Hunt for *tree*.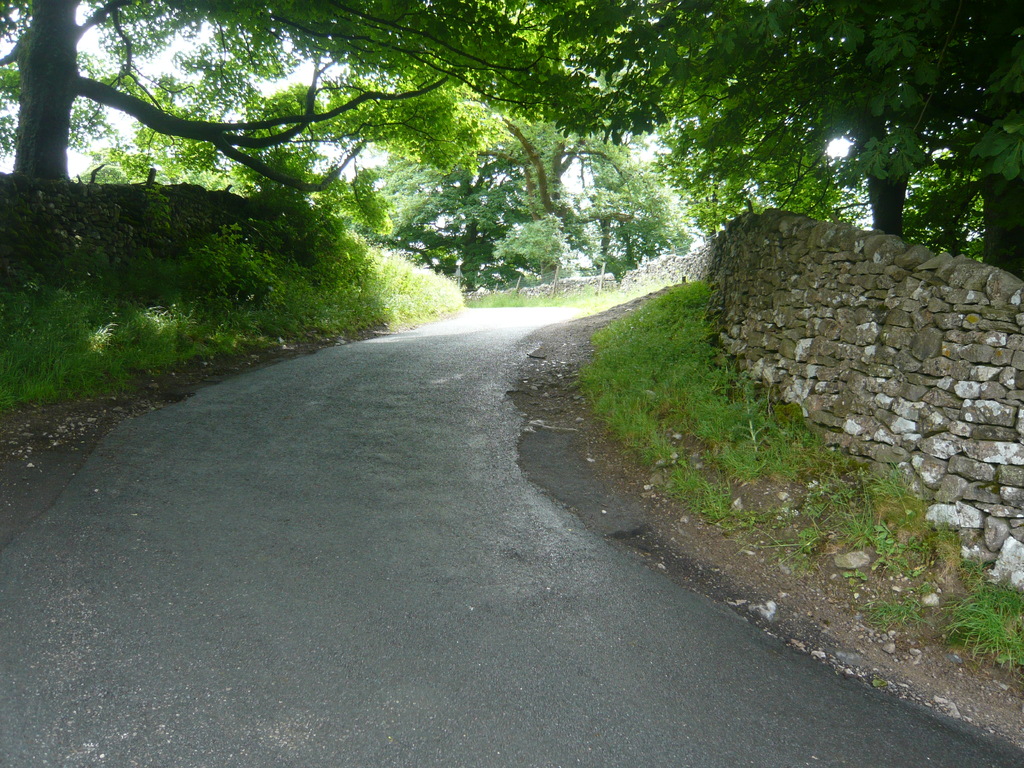
Hunted down at locate(559, 0, 1023, 248).
